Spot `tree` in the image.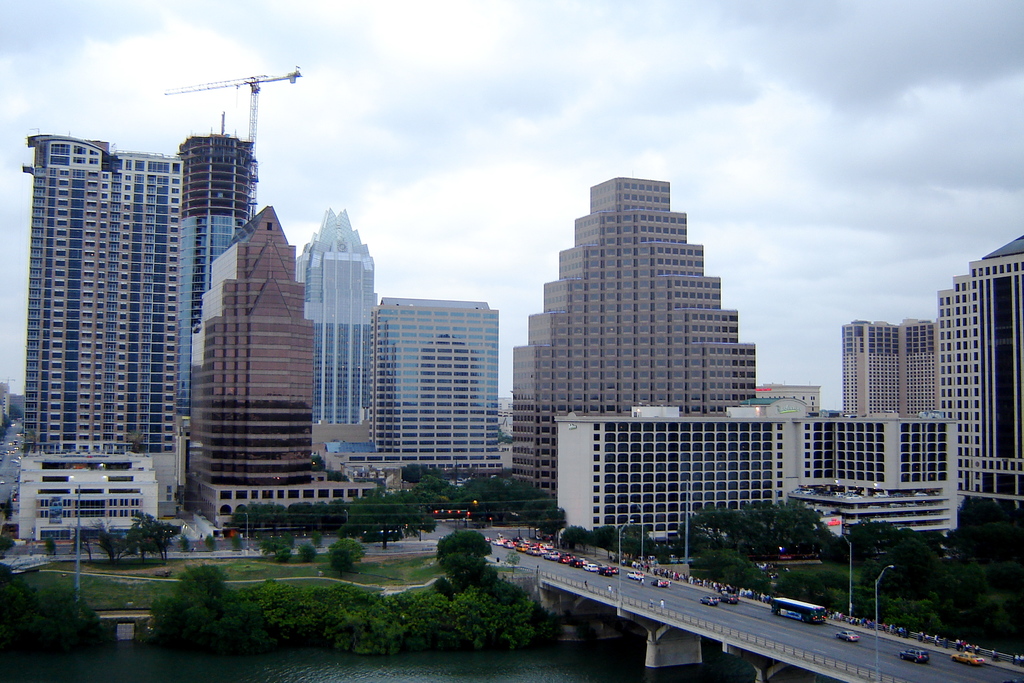
`tree` found at [0, 497, 16, 523].
